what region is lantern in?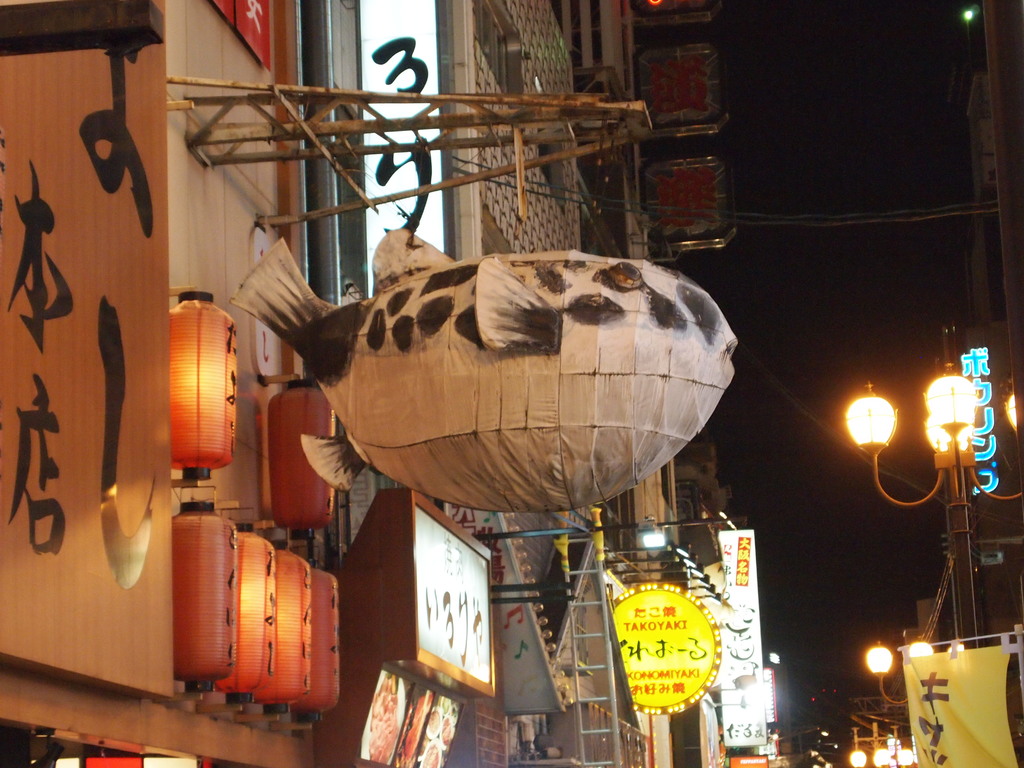
[left=174, top=502, right=238, bottom=696].
